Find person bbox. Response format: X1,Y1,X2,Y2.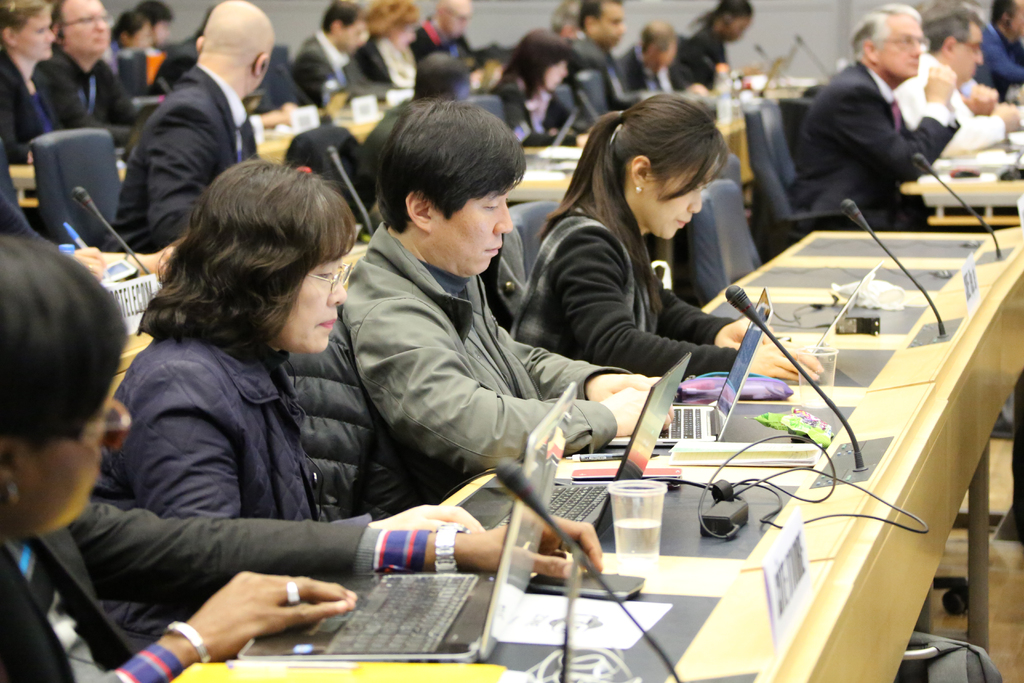
108,5,150,62.
